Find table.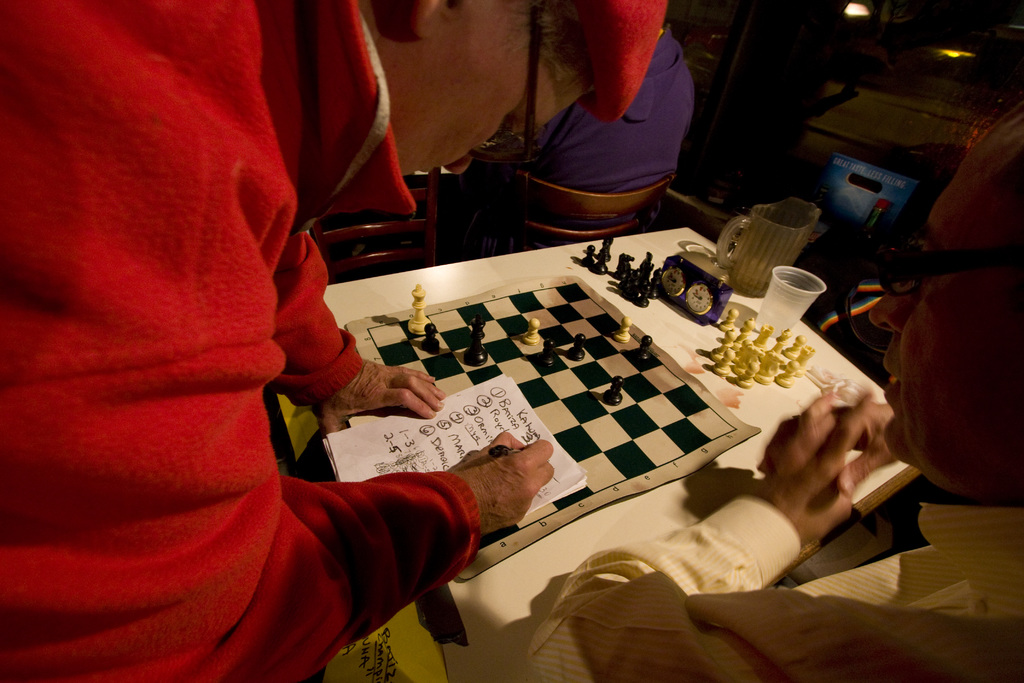
[292,229,899,611].
